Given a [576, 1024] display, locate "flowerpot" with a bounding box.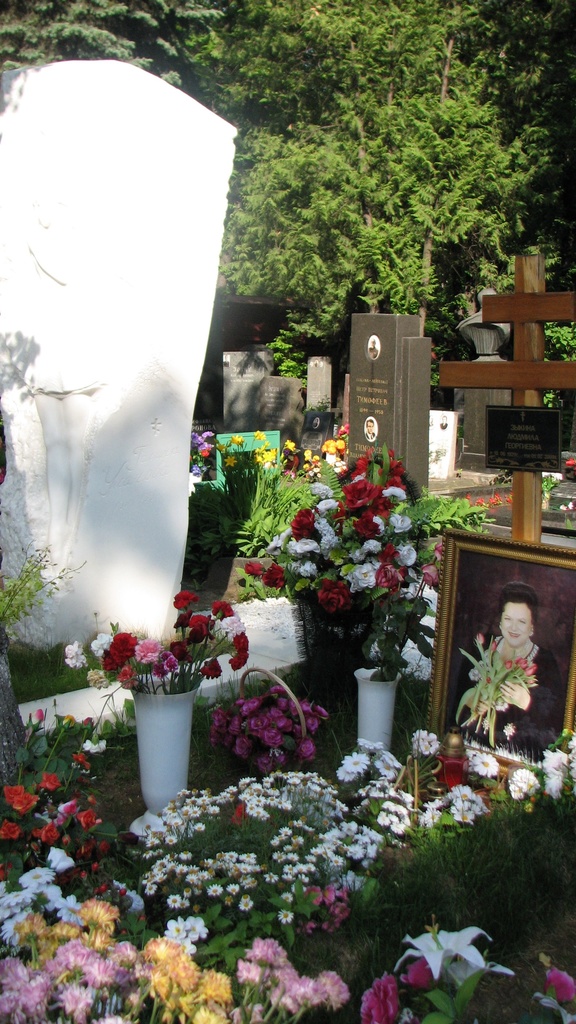
Located: {"left": 352, "top": 660, "right": 404, "bottom": 764}.
